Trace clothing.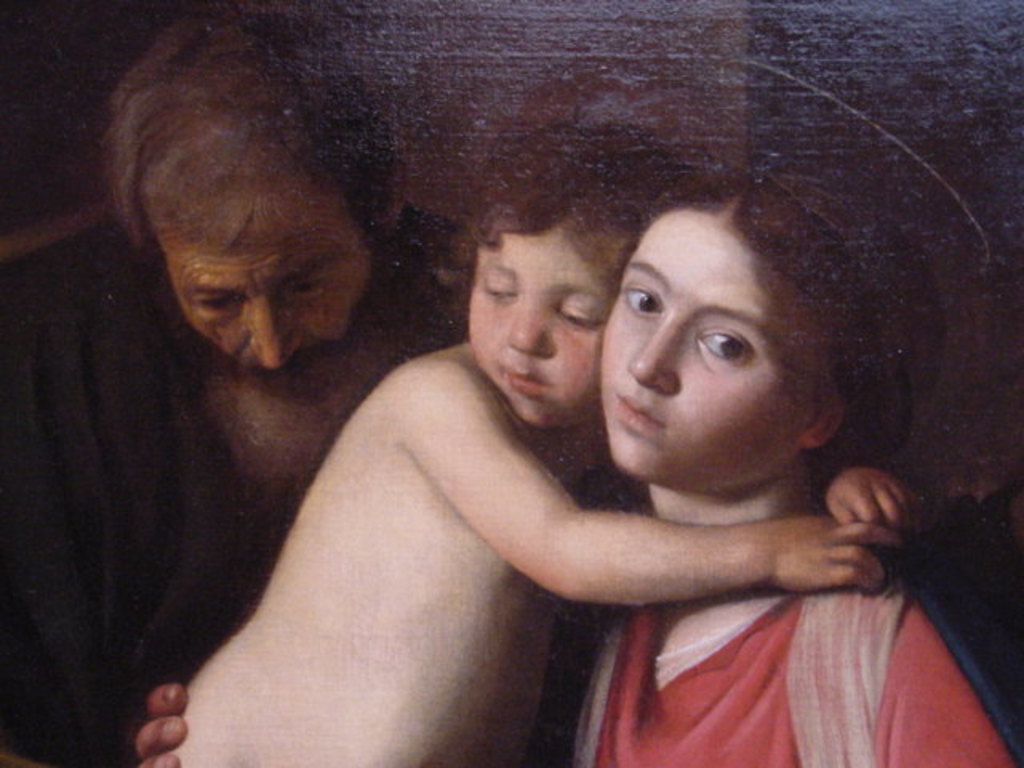
Traced to box=[0, 222, 450, 766].
